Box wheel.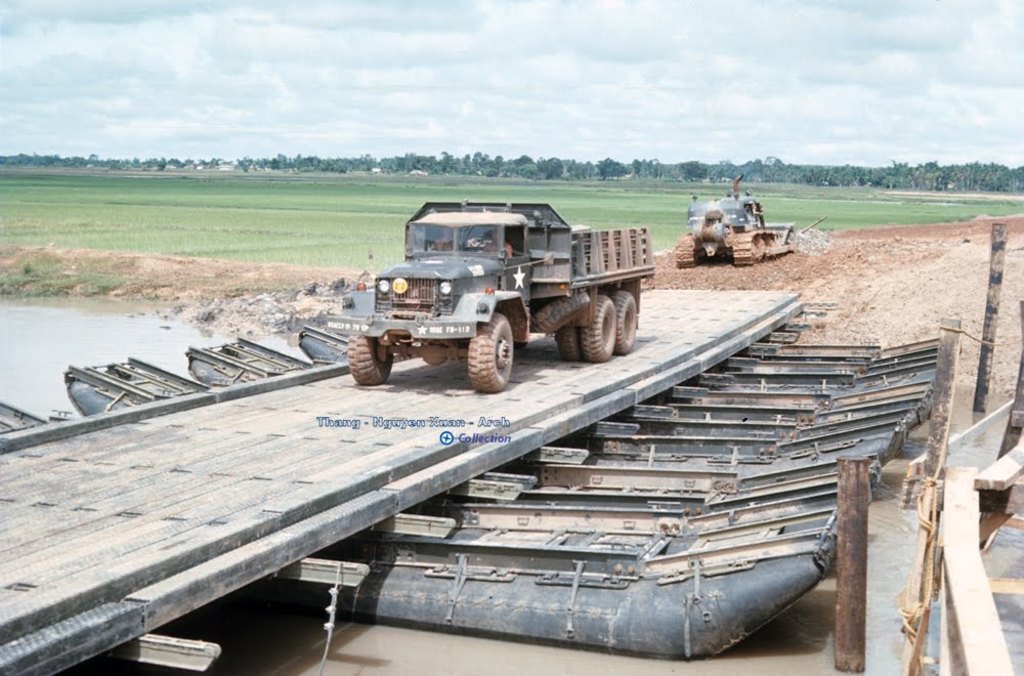
box=[577, 293, 621, 362].
